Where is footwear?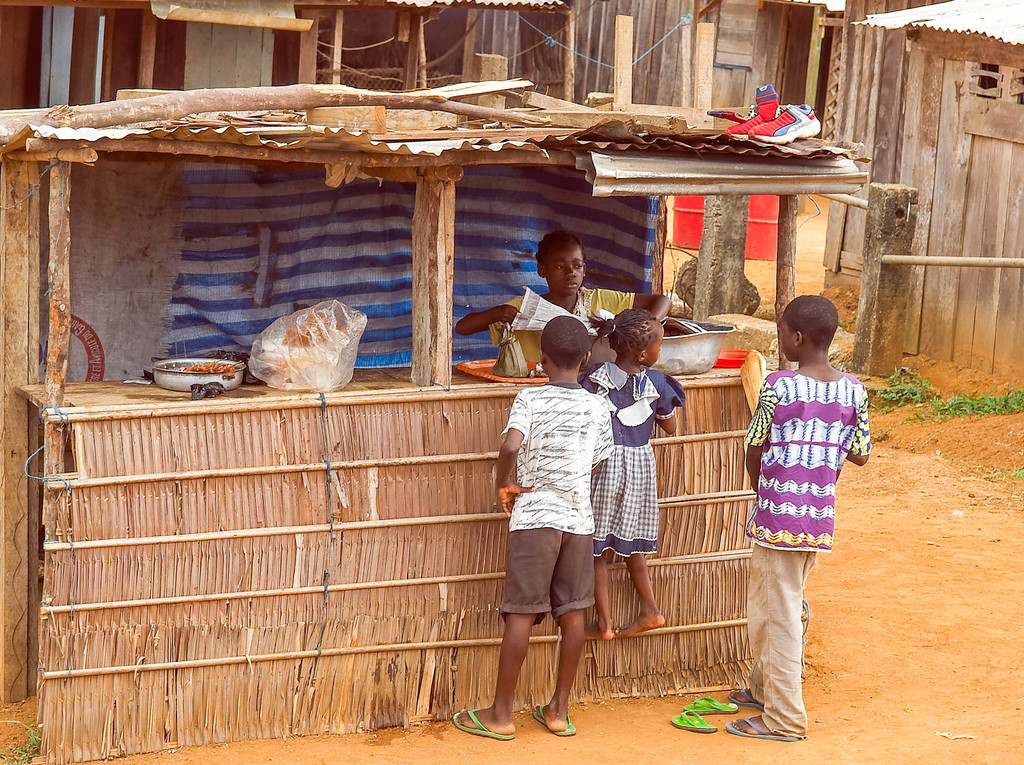
<box>726,683,765,708</box>.
